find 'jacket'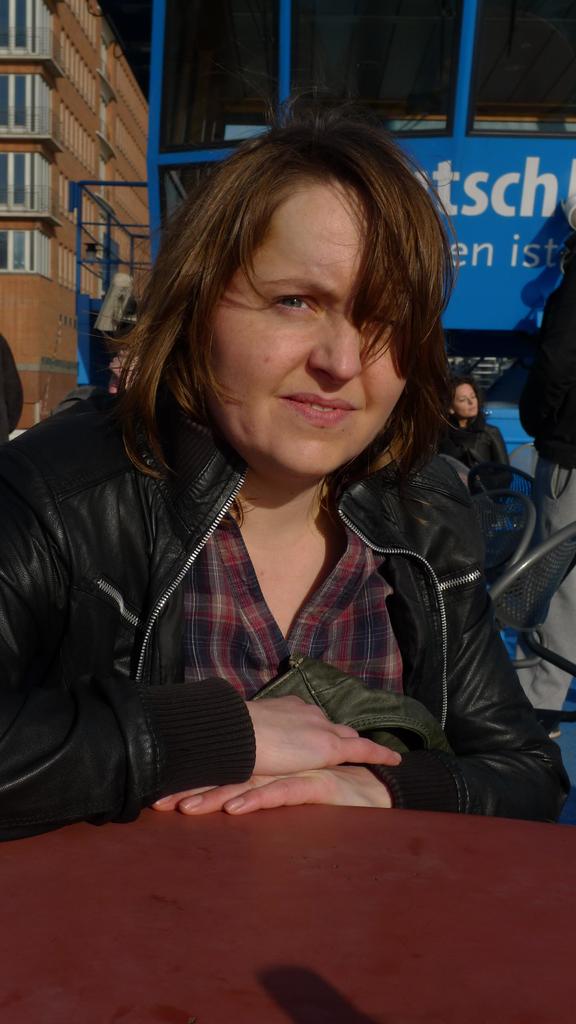
region(25, 259, 544, 849)
